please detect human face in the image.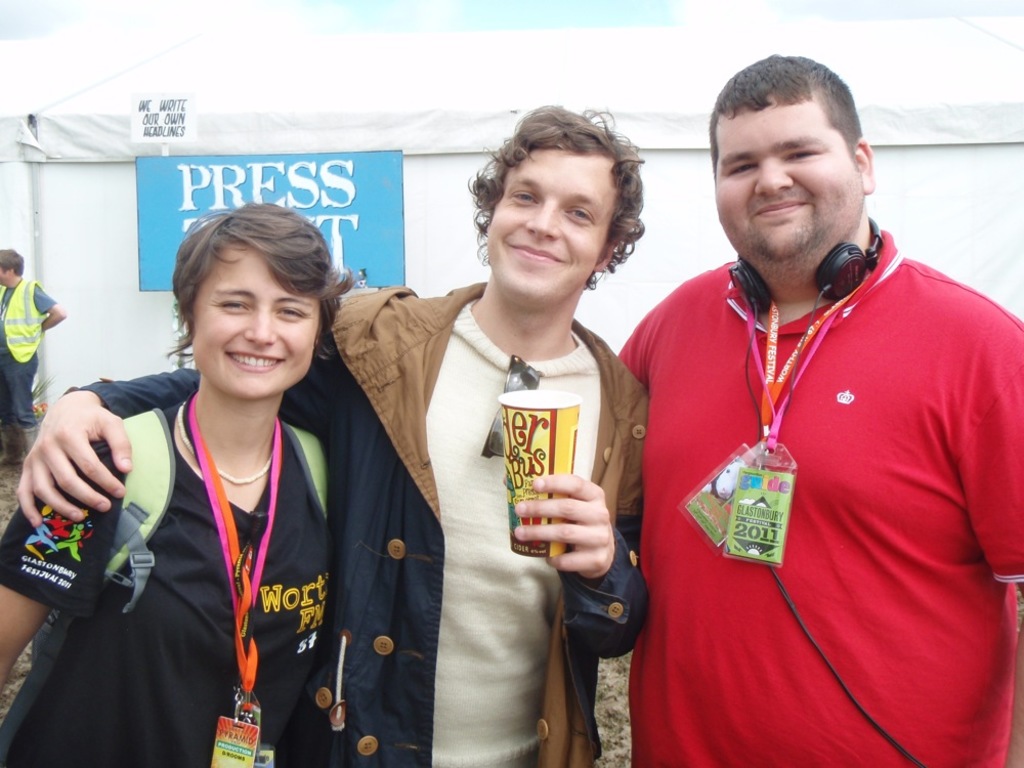
Rect(190, 253, 324, 406).
